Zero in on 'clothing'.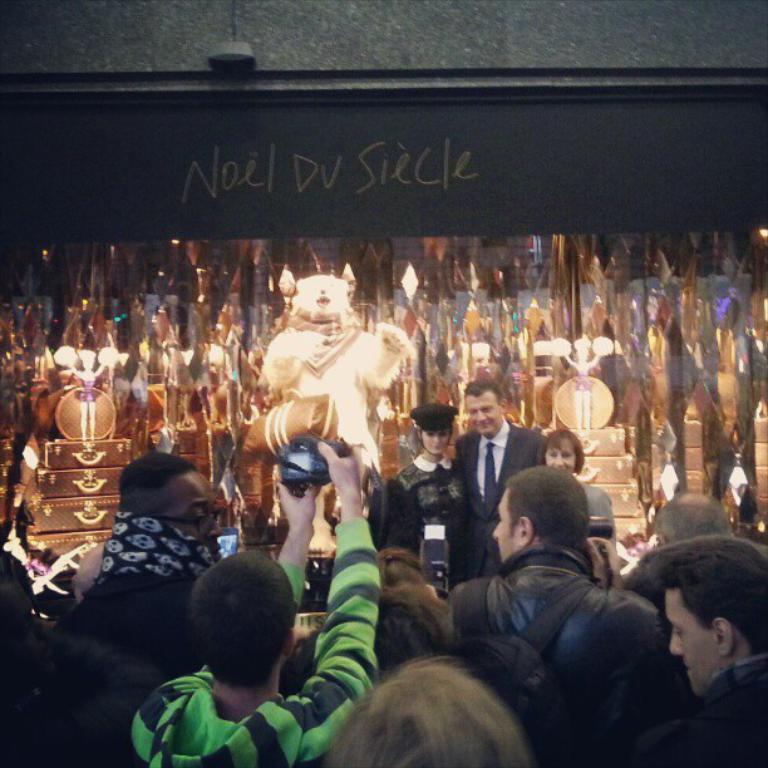
Zeroed in: Rect(639, 655, 767, 767).
